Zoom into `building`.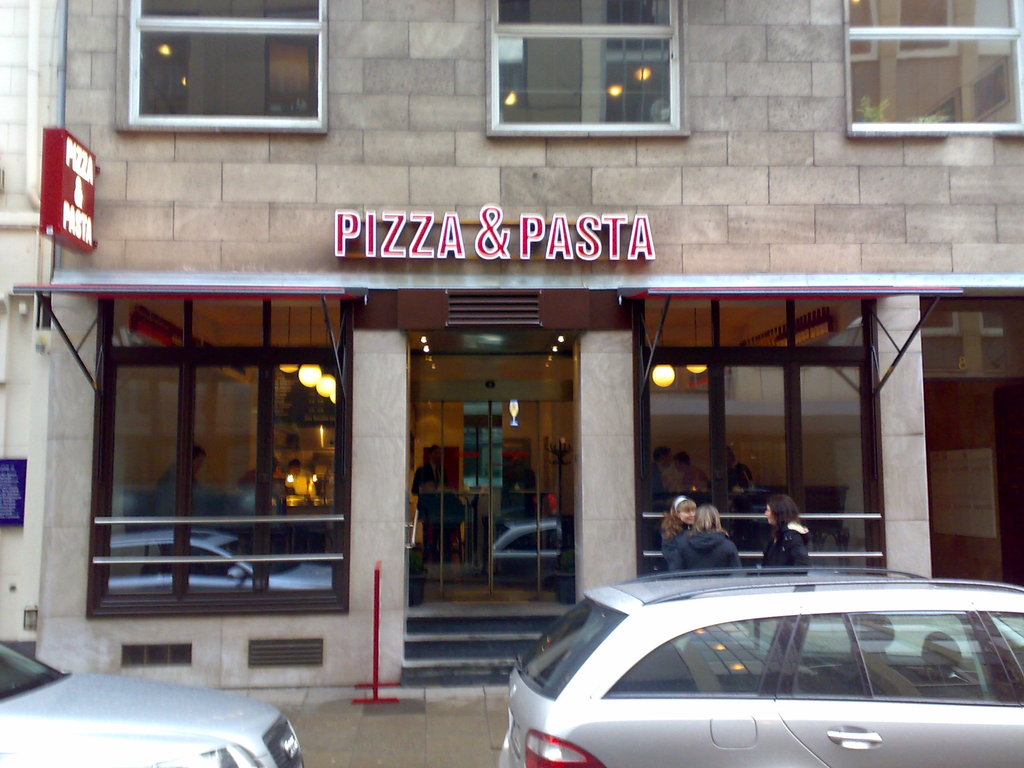
Zoom target: crop(0, 0, 1023, 702).
